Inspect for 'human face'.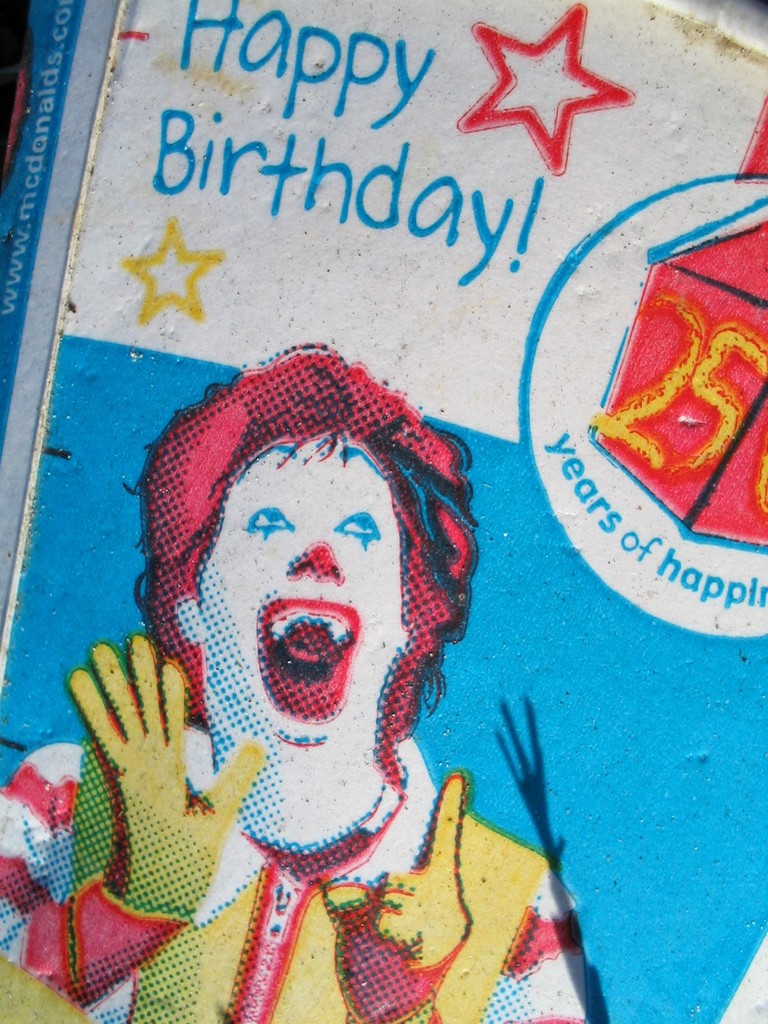
Inspection: <box>205,438,397,752</box>.
